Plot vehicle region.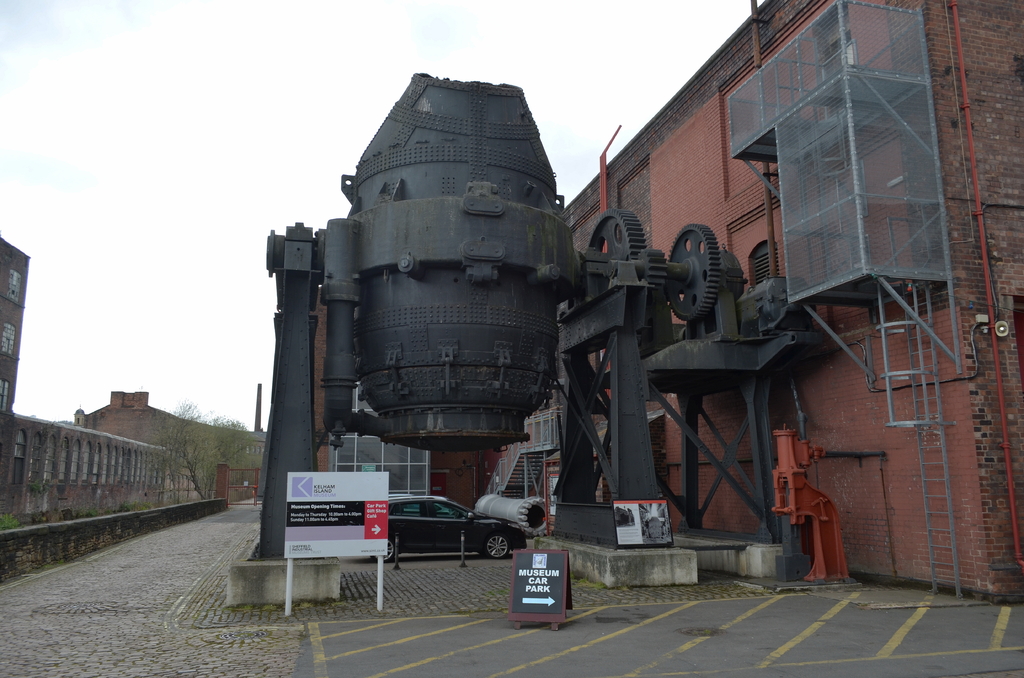
Plotted at bbox=[366, 501, 504, 561].
